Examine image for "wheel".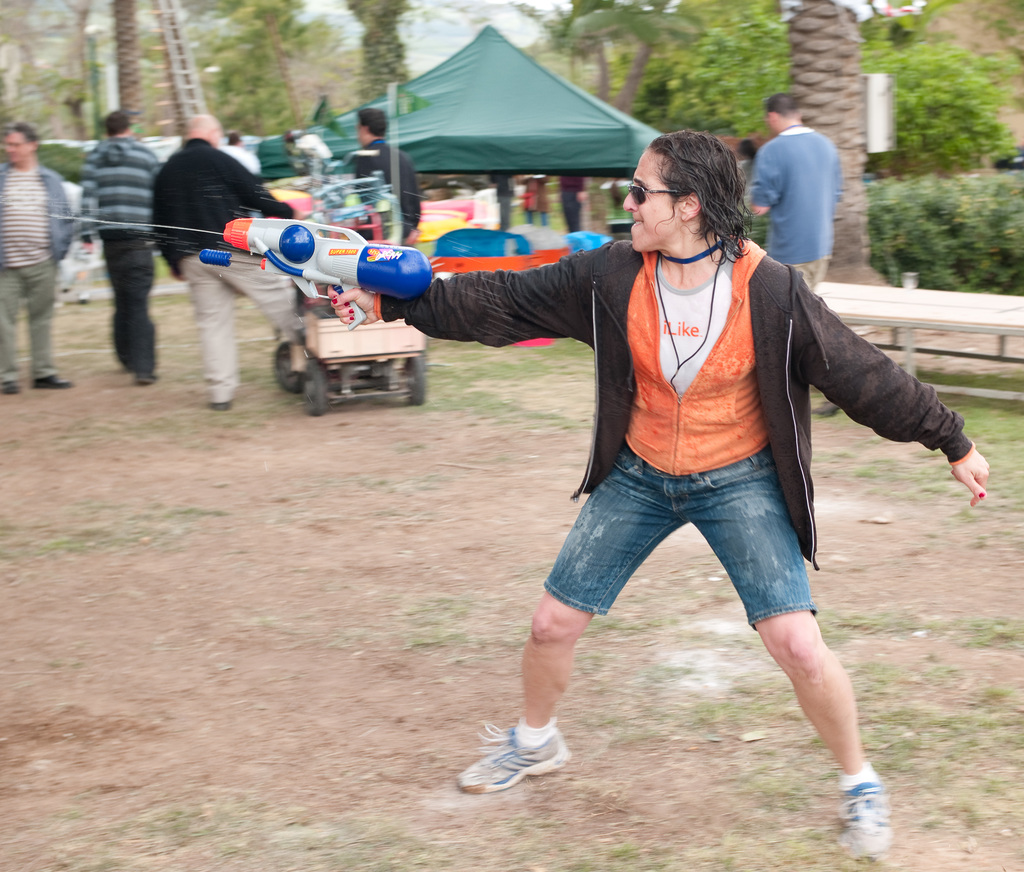
Examination result: [266, 342, 309, 388].
